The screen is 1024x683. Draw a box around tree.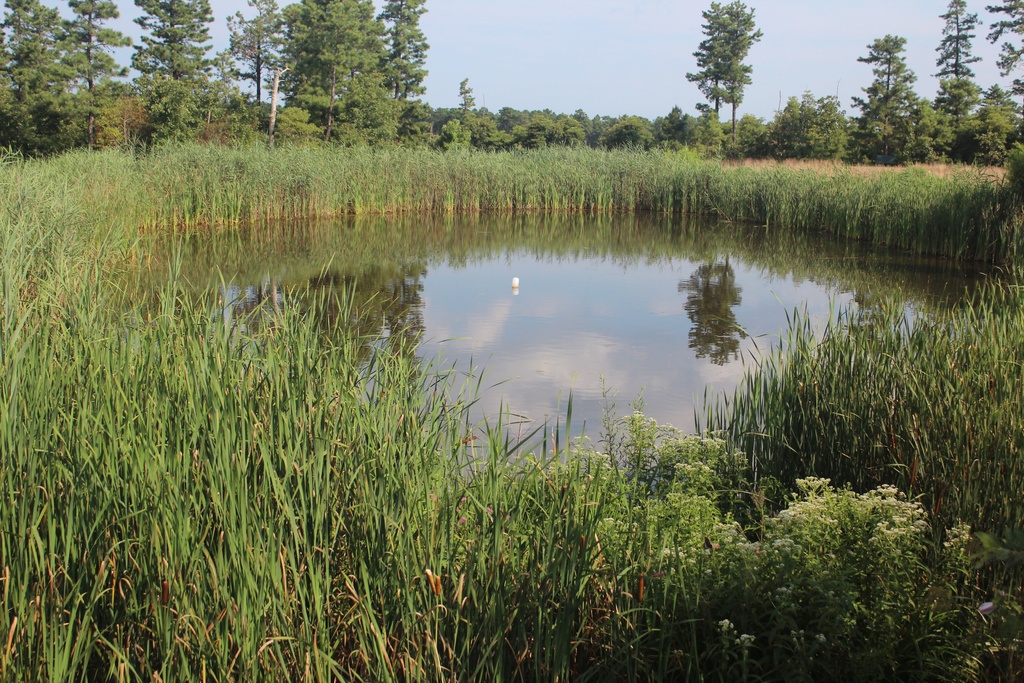
[697,3,778,133].
